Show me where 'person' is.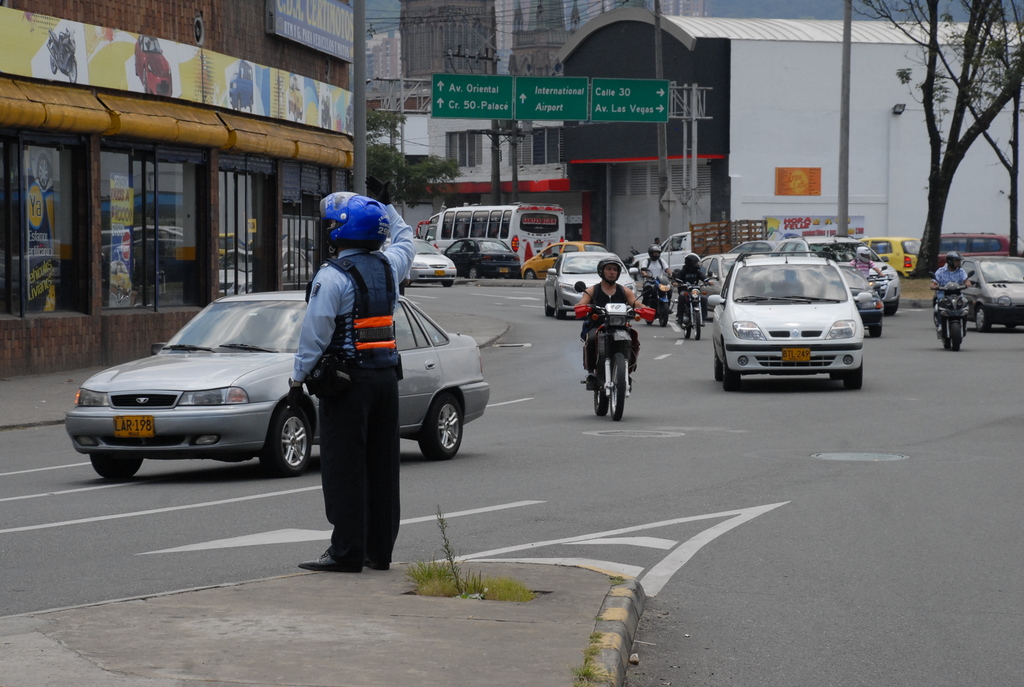
'person' is at x1=289 y1=170 x2=413 y2=574.
